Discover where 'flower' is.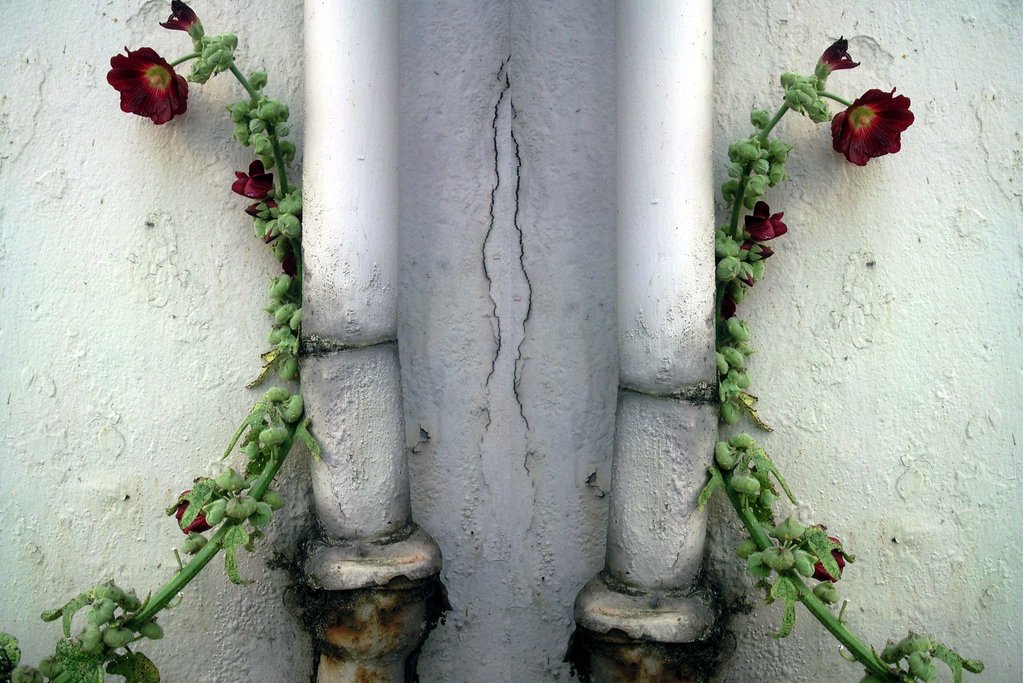
Discovered at [100, 34, 187, 120].
